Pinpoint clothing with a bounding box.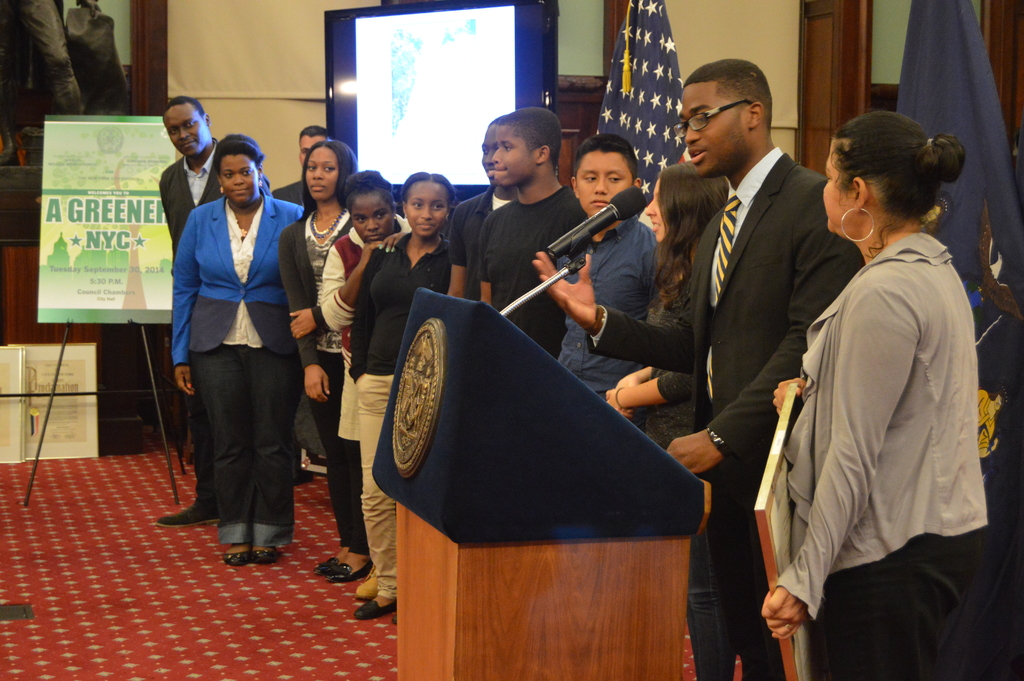
locate(646, 298, 739, 680).
